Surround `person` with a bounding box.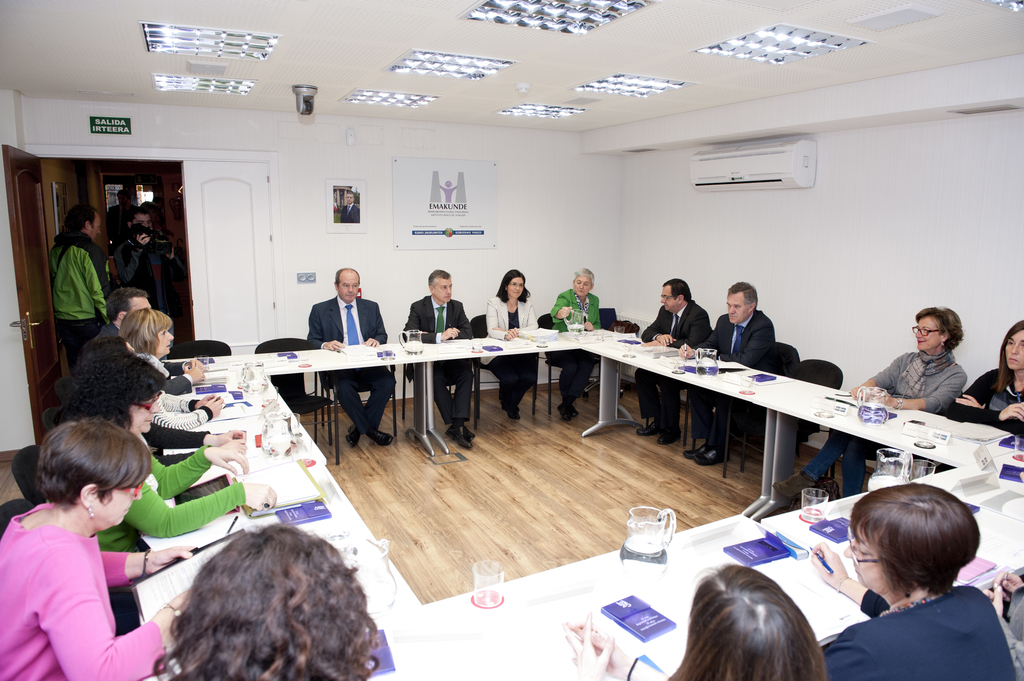
767/301/974/498.
